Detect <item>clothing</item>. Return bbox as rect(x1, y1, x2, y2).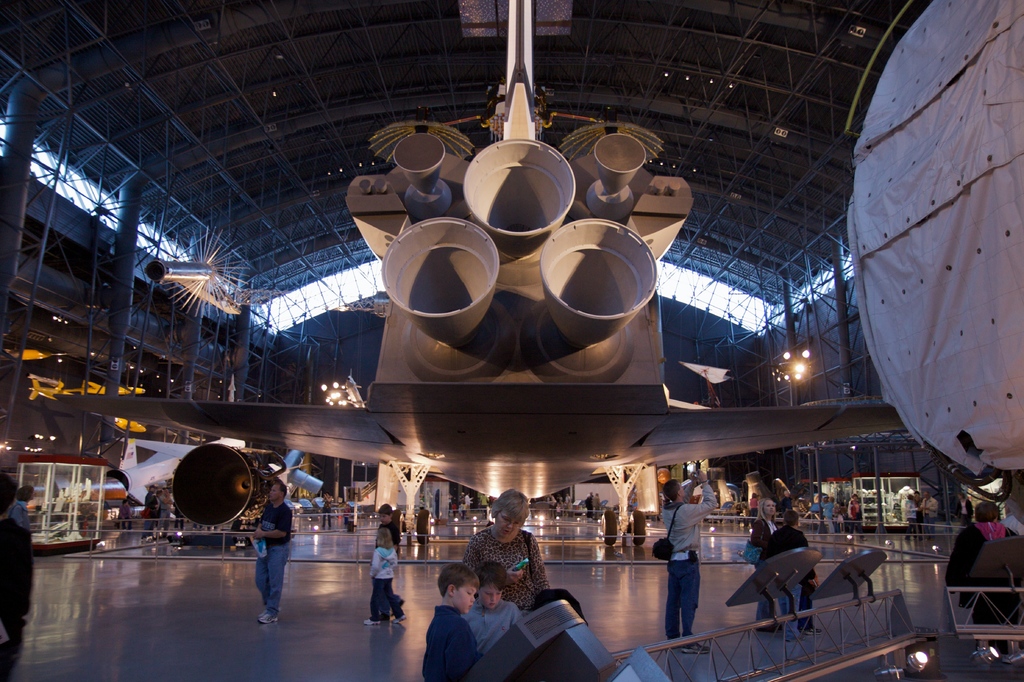
rect(8, 501, 31, 532).
